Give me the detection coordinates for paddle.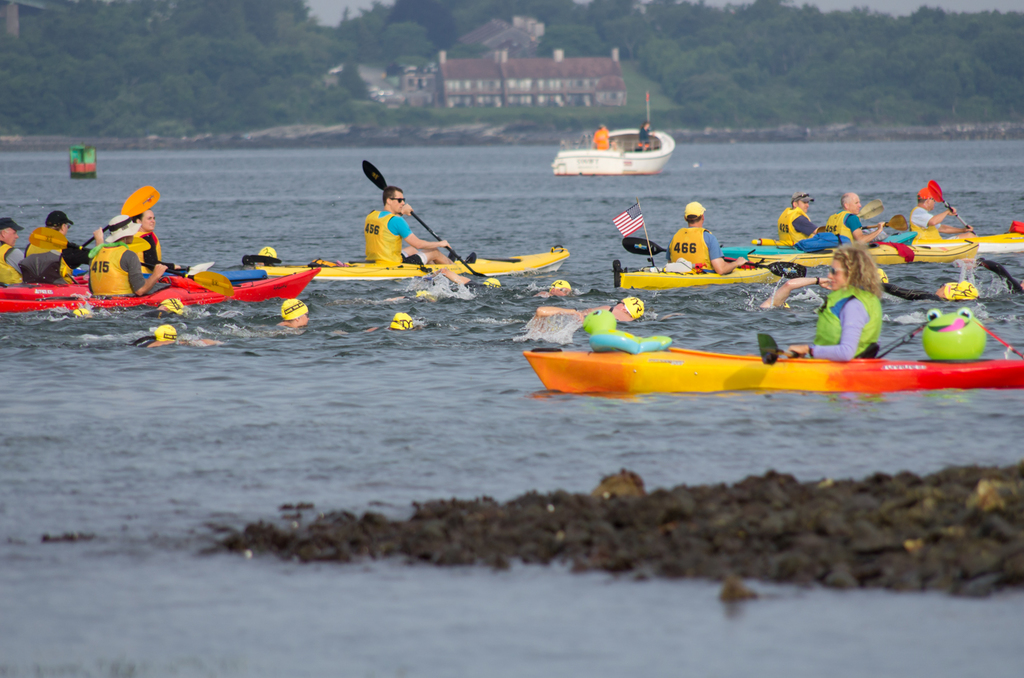
[363,157,482,283].
